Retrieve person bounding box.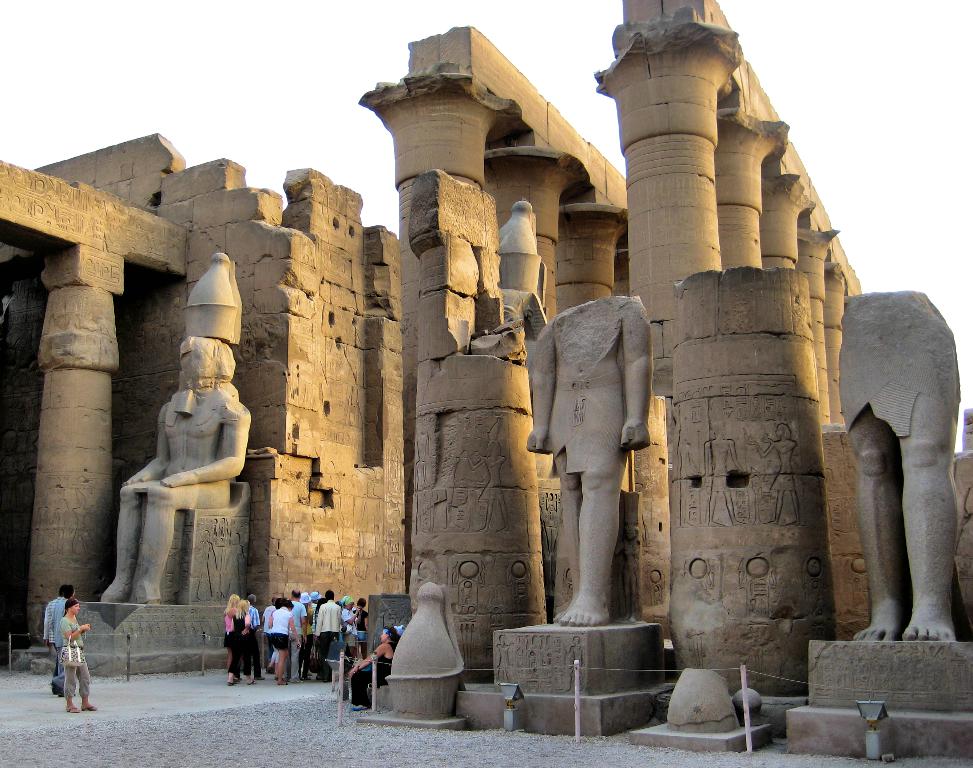
Bounding box: left=313, top=591, right=344, bottom=675.
